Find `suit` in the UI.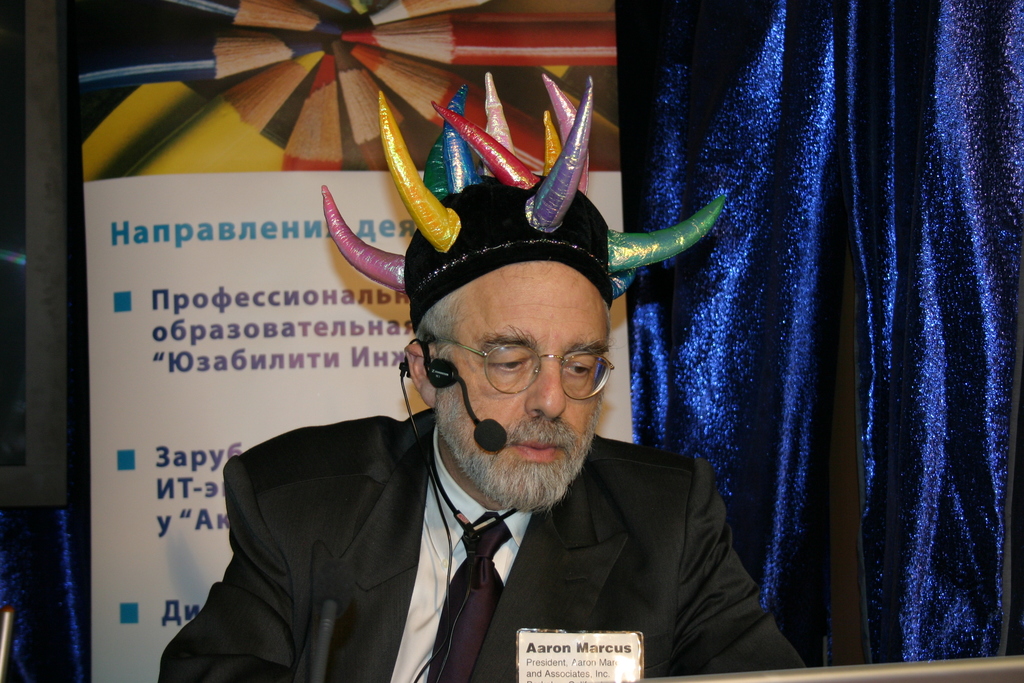
UI element at (171,370,801,664).
